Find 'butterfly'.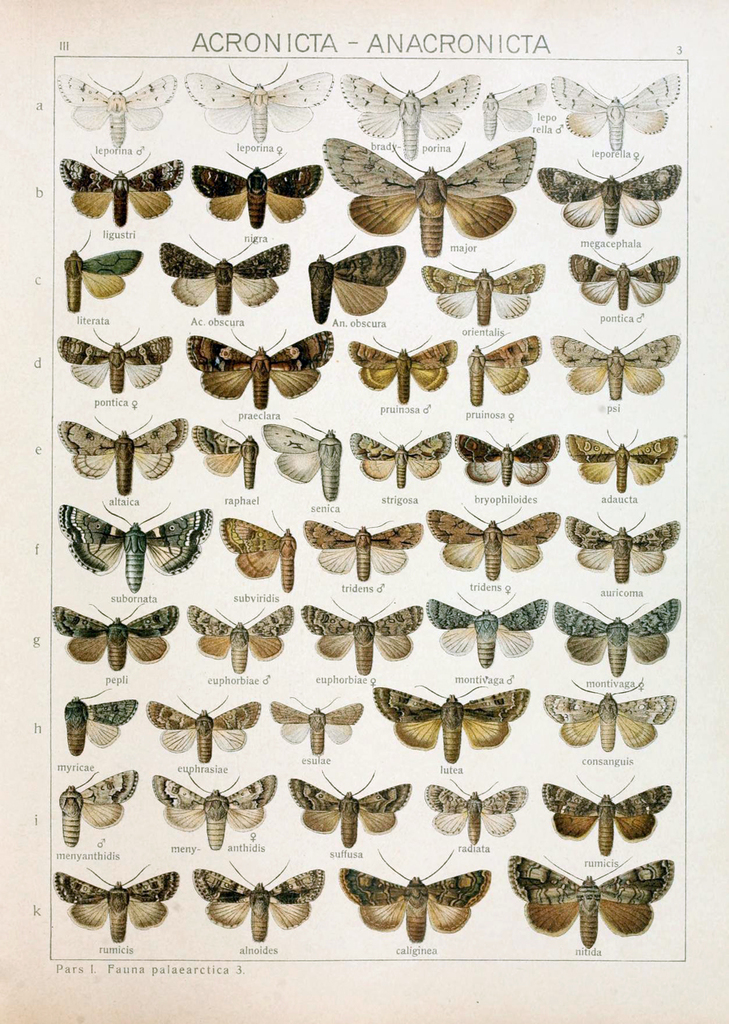
region(48, 601, 177, 669).
